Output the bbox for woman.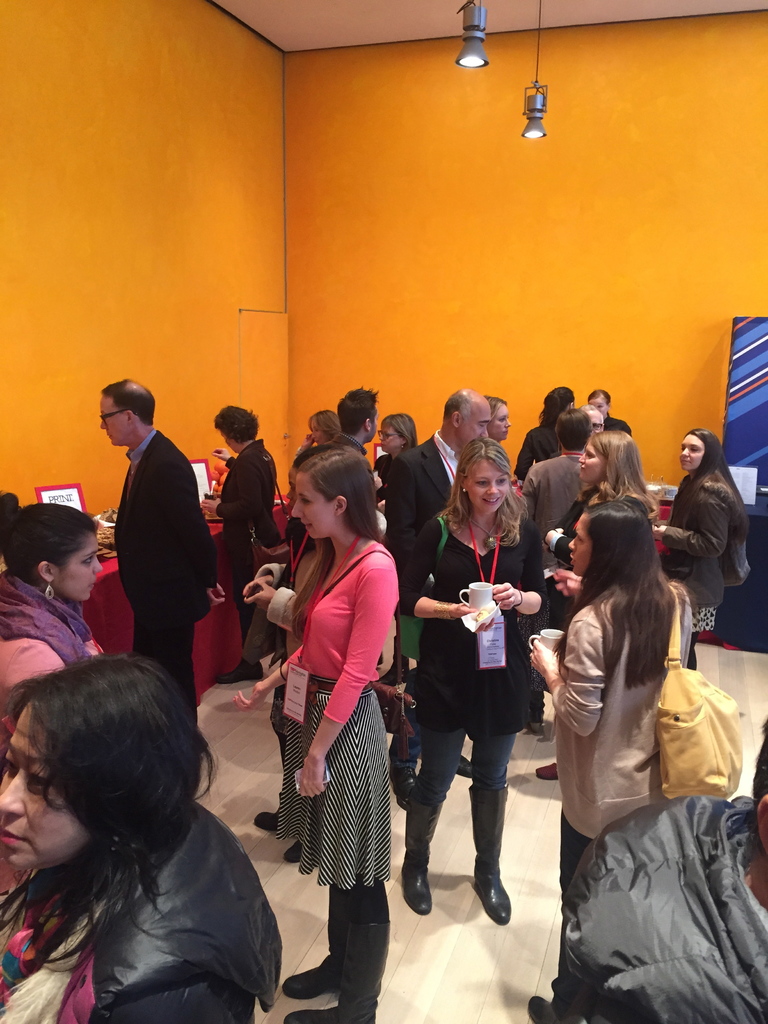
box=[538, 428, 652, 780].
